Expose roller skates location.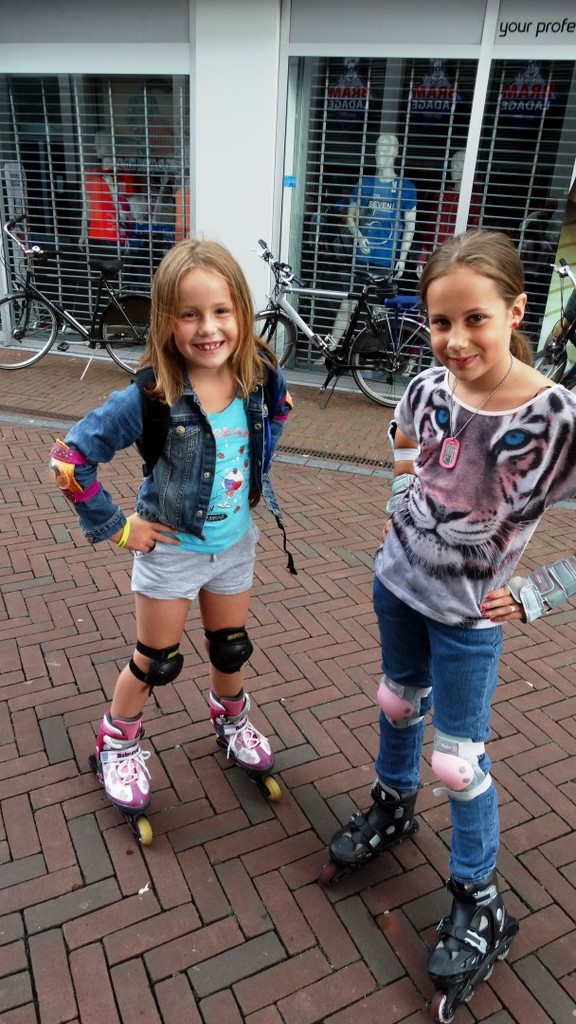
Exposed at l=316, t=775, r=419, b=885.
